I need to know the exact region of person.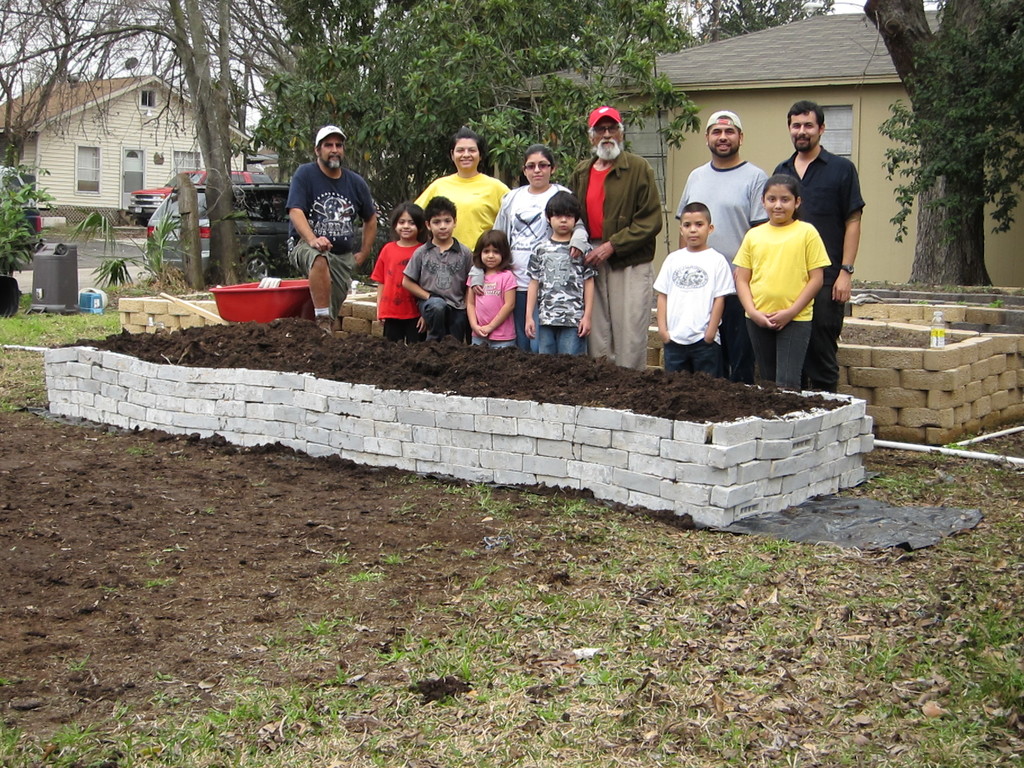
Region: box=[397, 198, 480, 342].
